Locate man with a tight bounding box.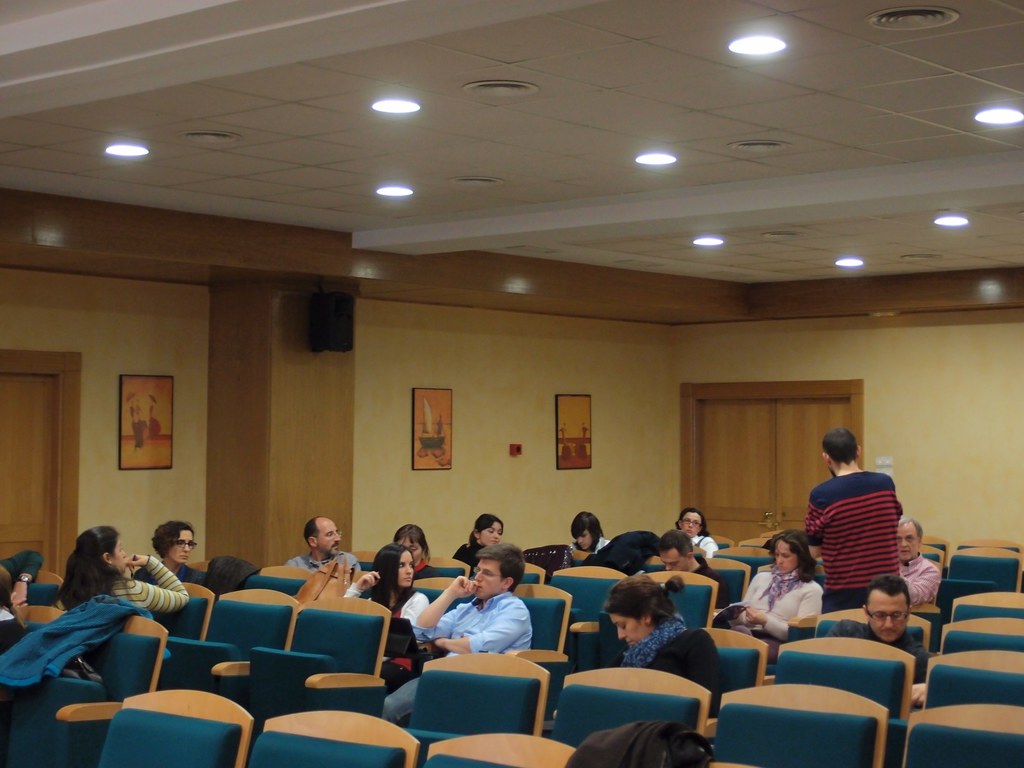
[left=378, top=545, right=533, bottom=726].
